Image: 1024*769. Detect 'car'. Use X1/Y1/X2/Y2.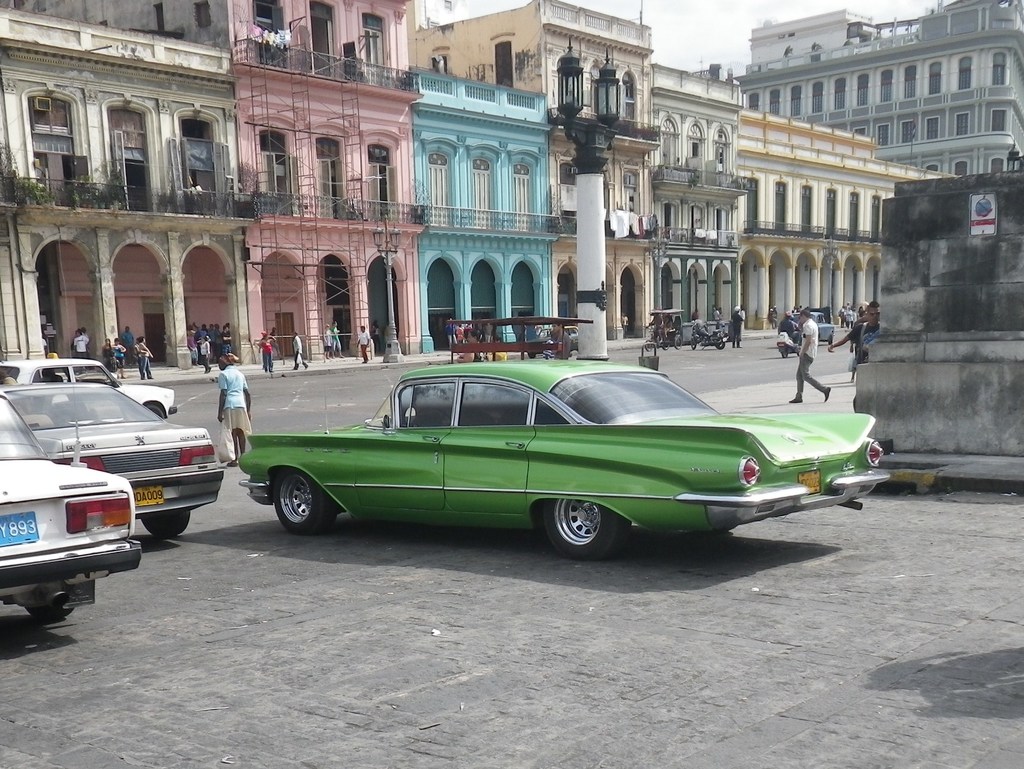
1/380/225/539.
